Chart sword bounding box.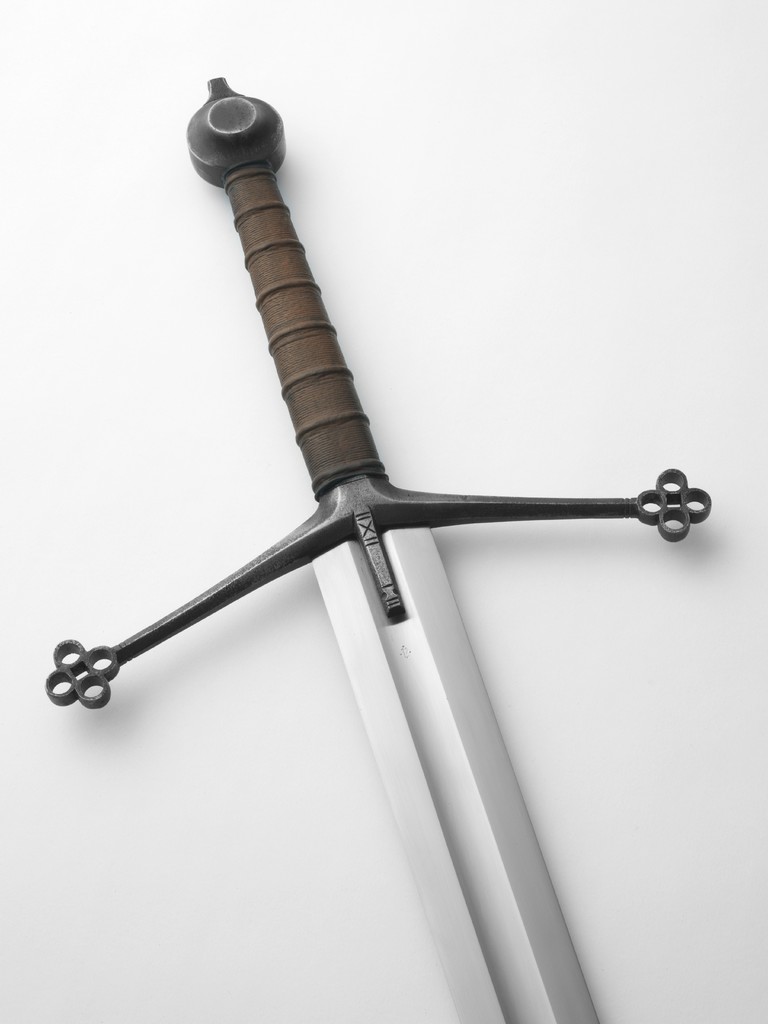
Charted: <box>47,74,713,1023</box>.
